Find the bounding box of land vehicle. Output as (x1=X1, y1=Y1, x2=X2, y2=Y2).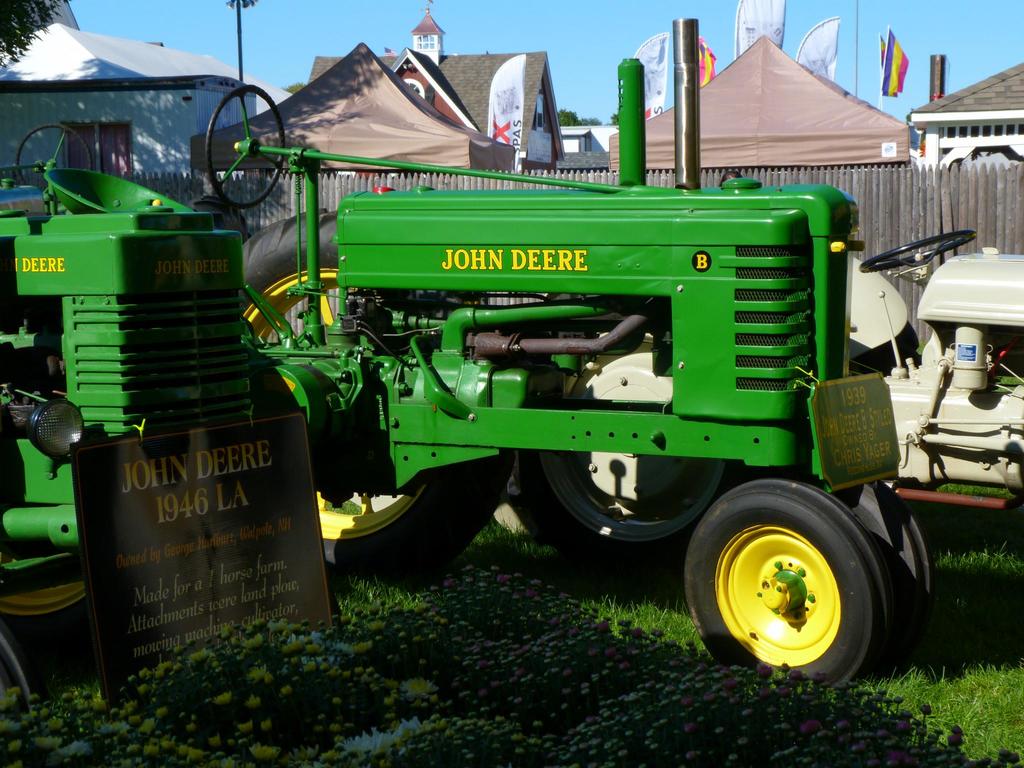
(x1=201, y1=86, x2=944, y2=701).
